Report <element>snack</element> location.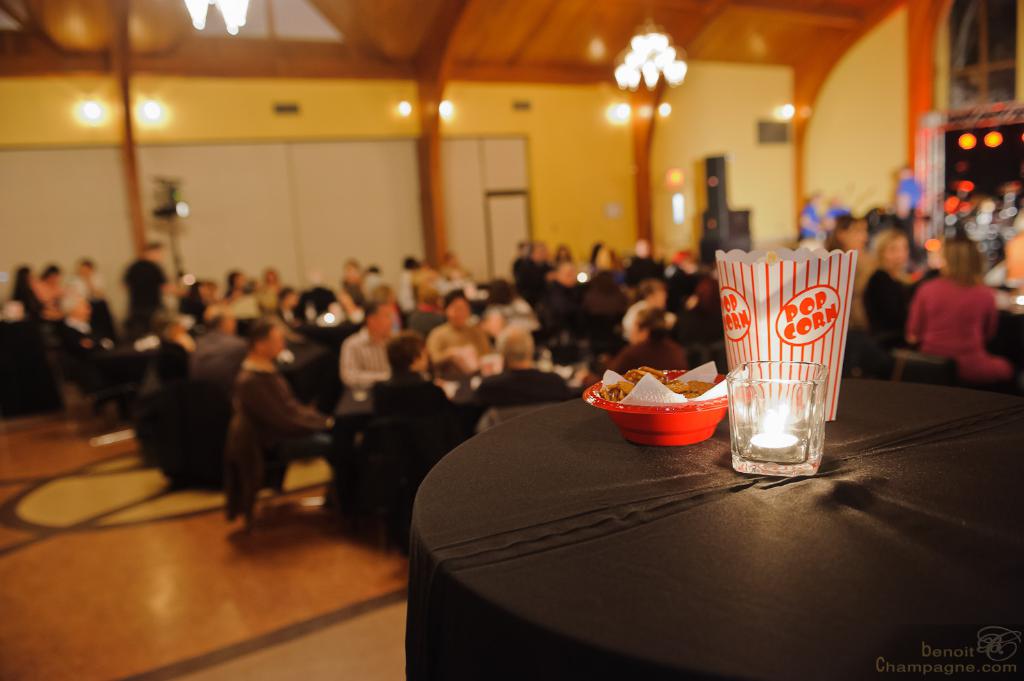
Report: [x1=599, y1=361, x2=715, y2=401].
